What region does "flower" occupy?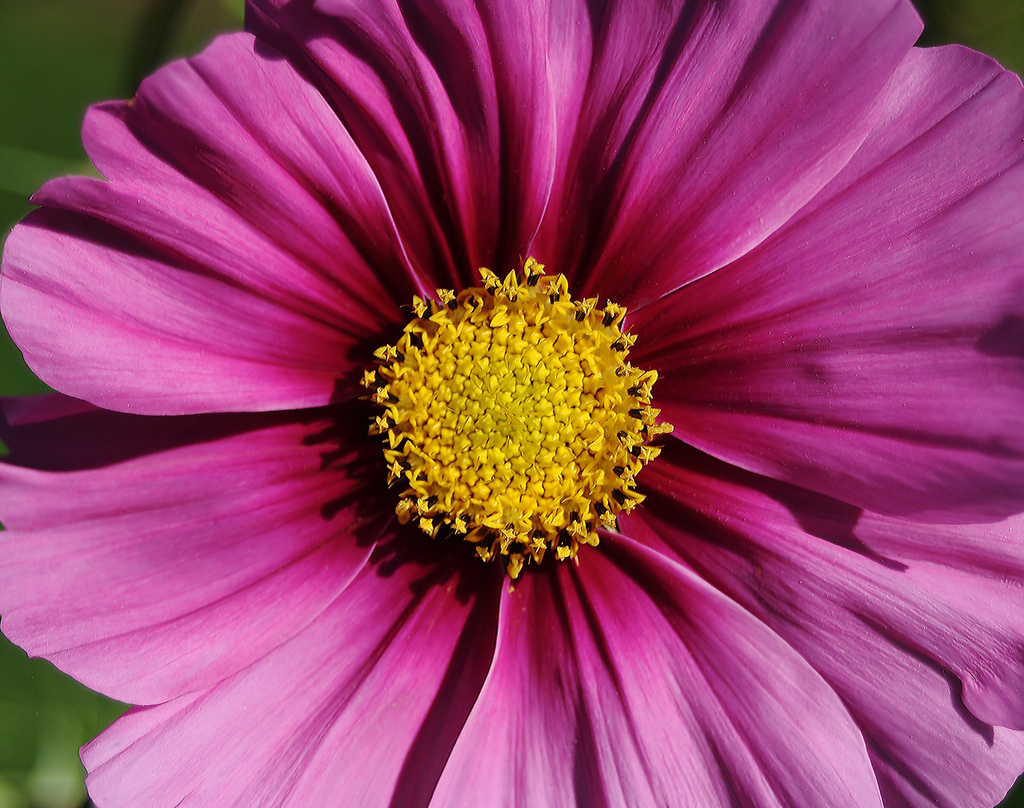
x1=0 y1=0 x2=1023 y2=807.
